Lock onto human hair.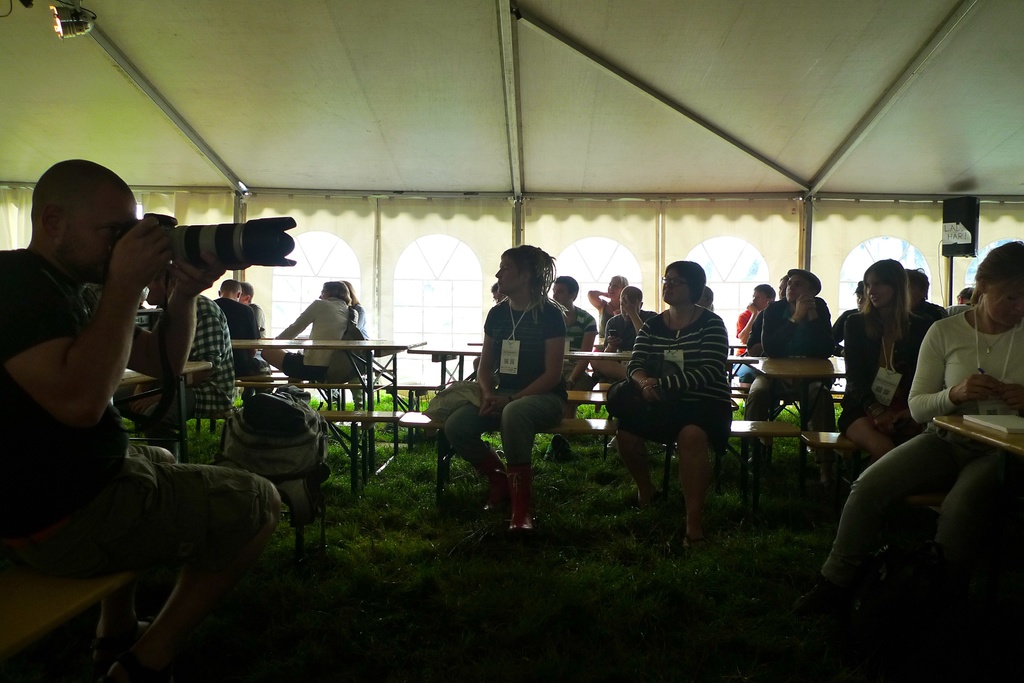
Locked: x1=502, y1=243, x2=559, y2=323.
